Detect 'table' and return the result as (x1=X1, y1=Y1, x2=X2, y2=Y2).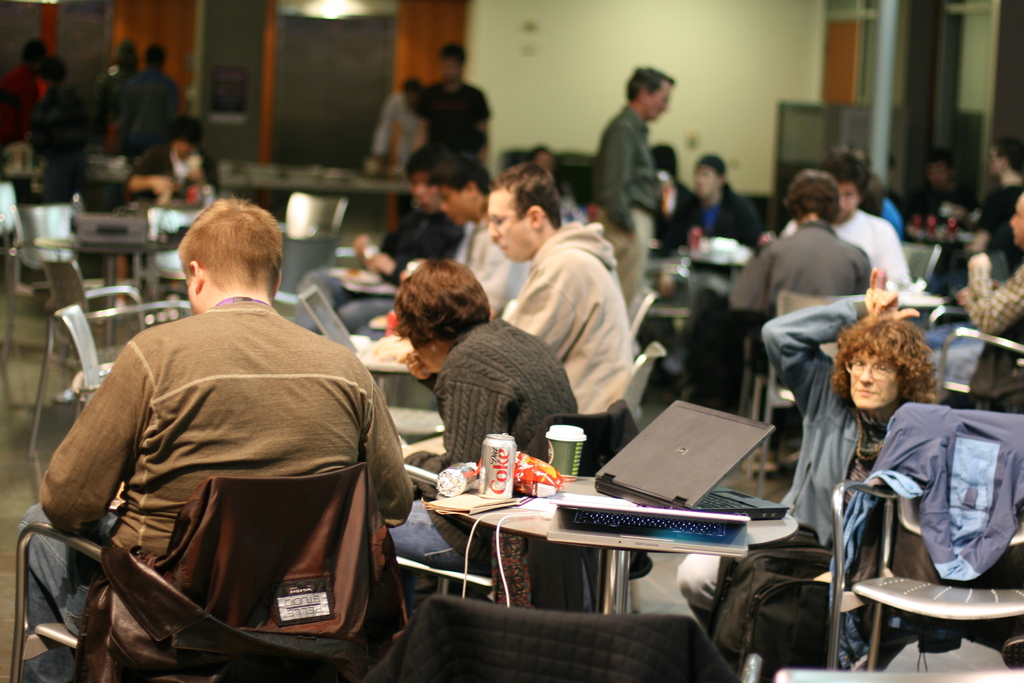
(x1=19, y1=239, x2=166, y2=353).
